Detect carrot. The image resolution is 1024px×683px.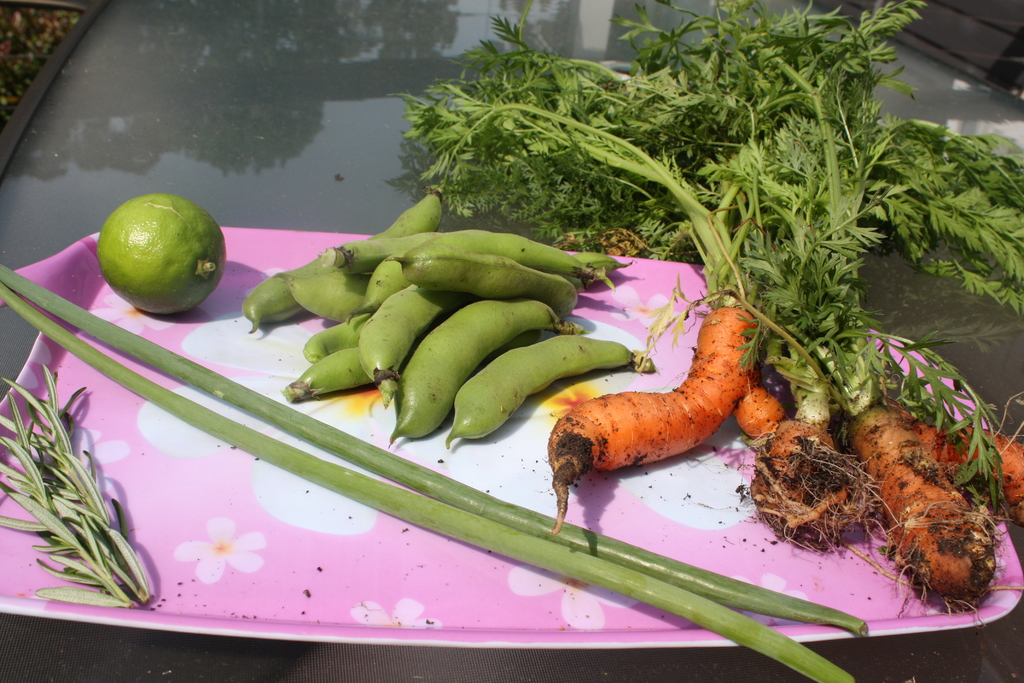
<bbox>911, 414, 1023, 523</bbox>.
